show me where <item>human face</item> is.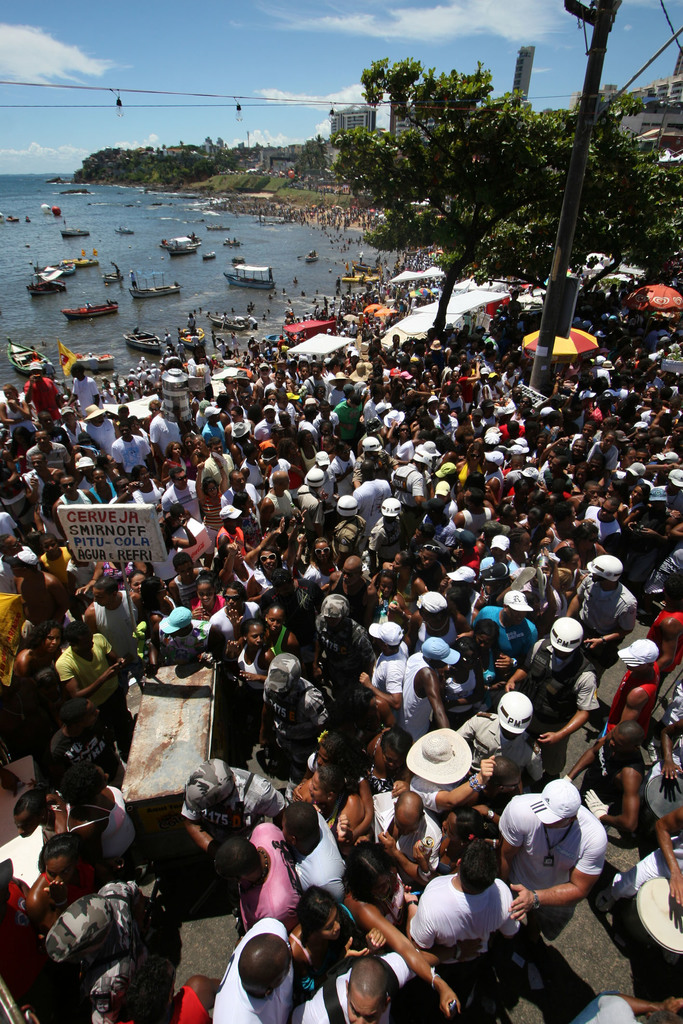
<item>human face</item> is at [513,488,527,500].
